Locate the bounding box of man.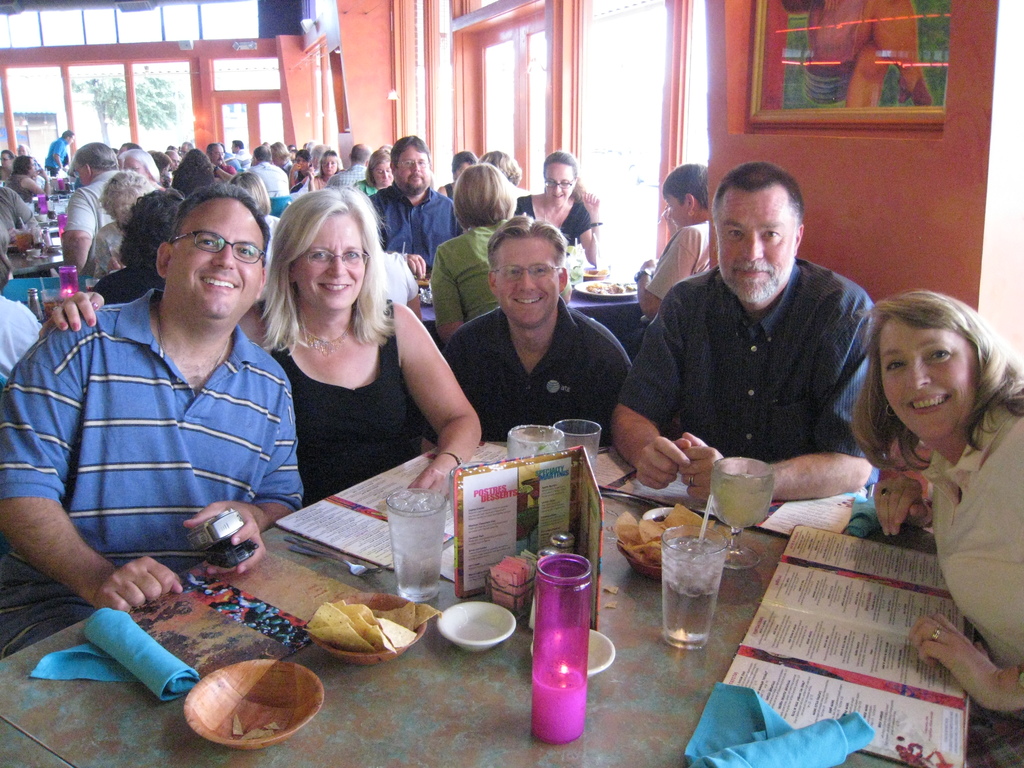
Bounding box: pyautogui.locateOnScreen(61, 142, 120, 278).
